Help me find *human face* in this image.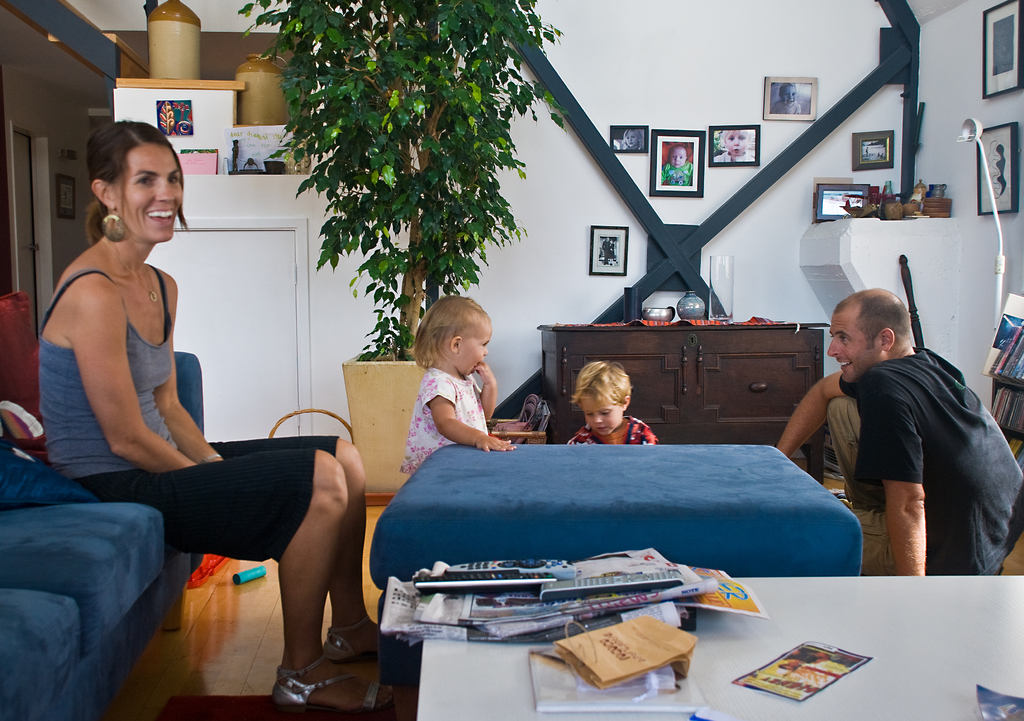
Found it: l=826, t=311, r=872, b=382.
